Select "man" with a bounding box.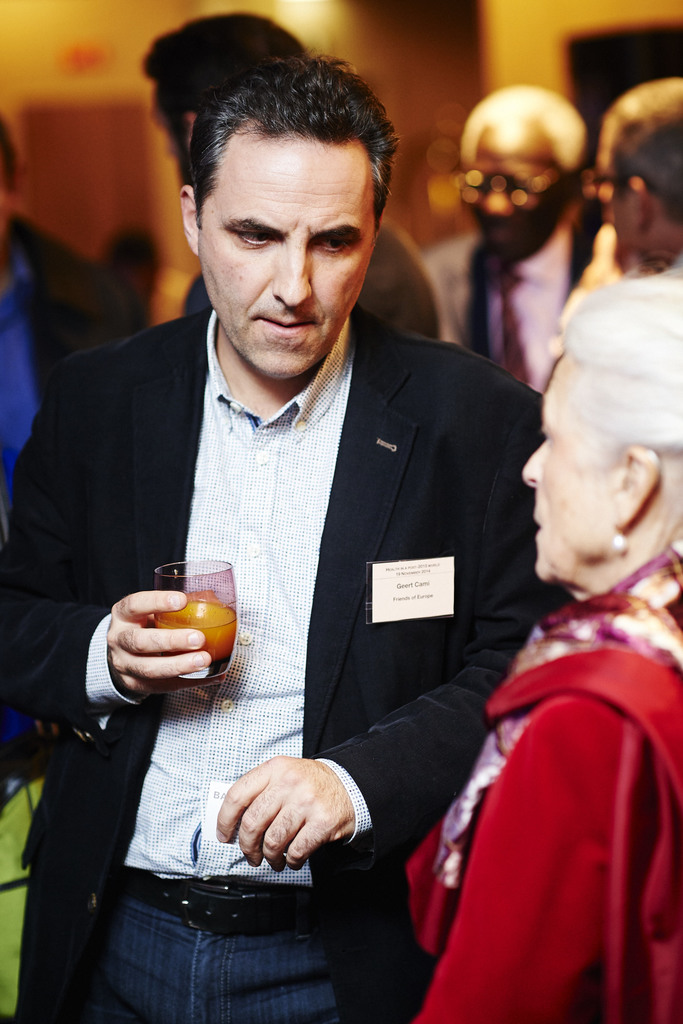
bbox=[56, 89, 595, 937].
